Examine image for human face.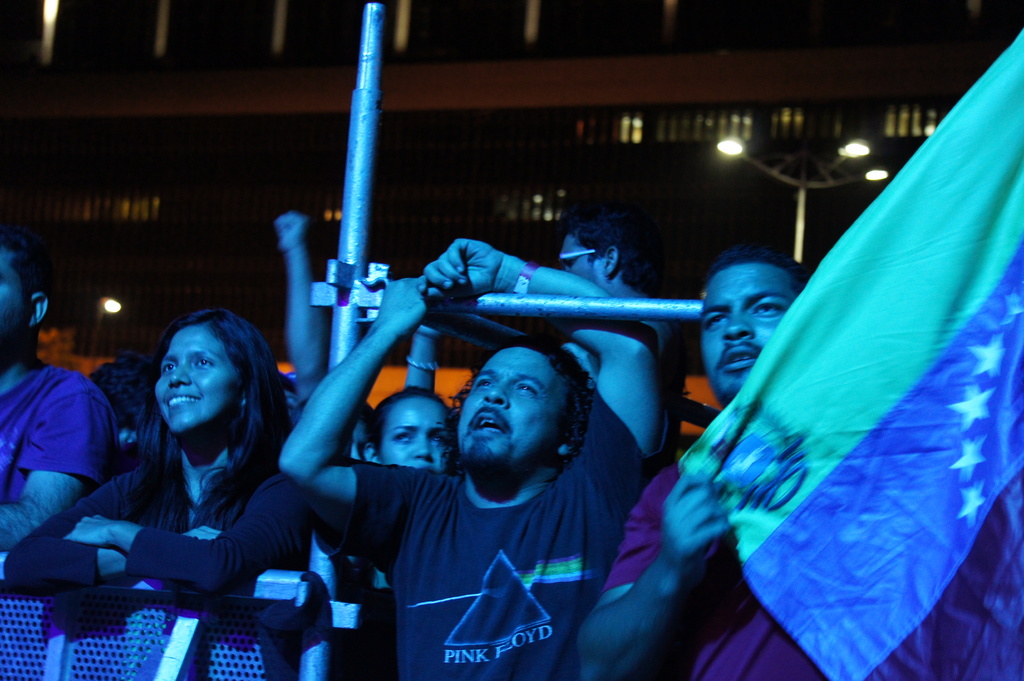
Examination result: [458,340,570,465].
